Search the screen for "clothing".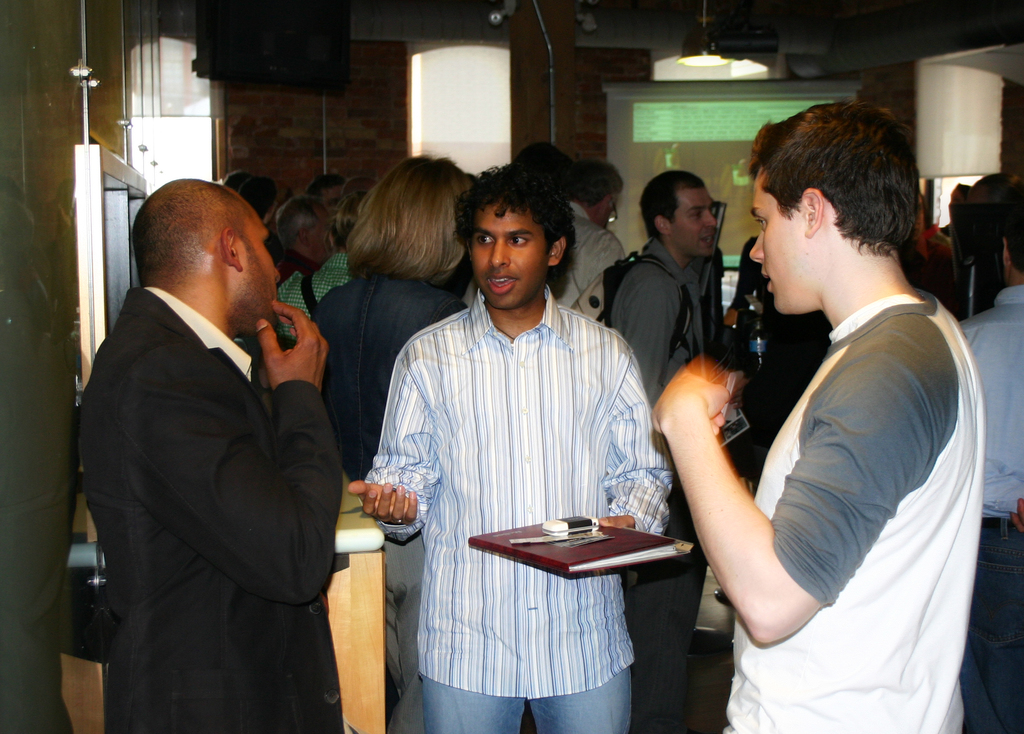
Found at x1=296 y1=273 x2=479 y2=733.
